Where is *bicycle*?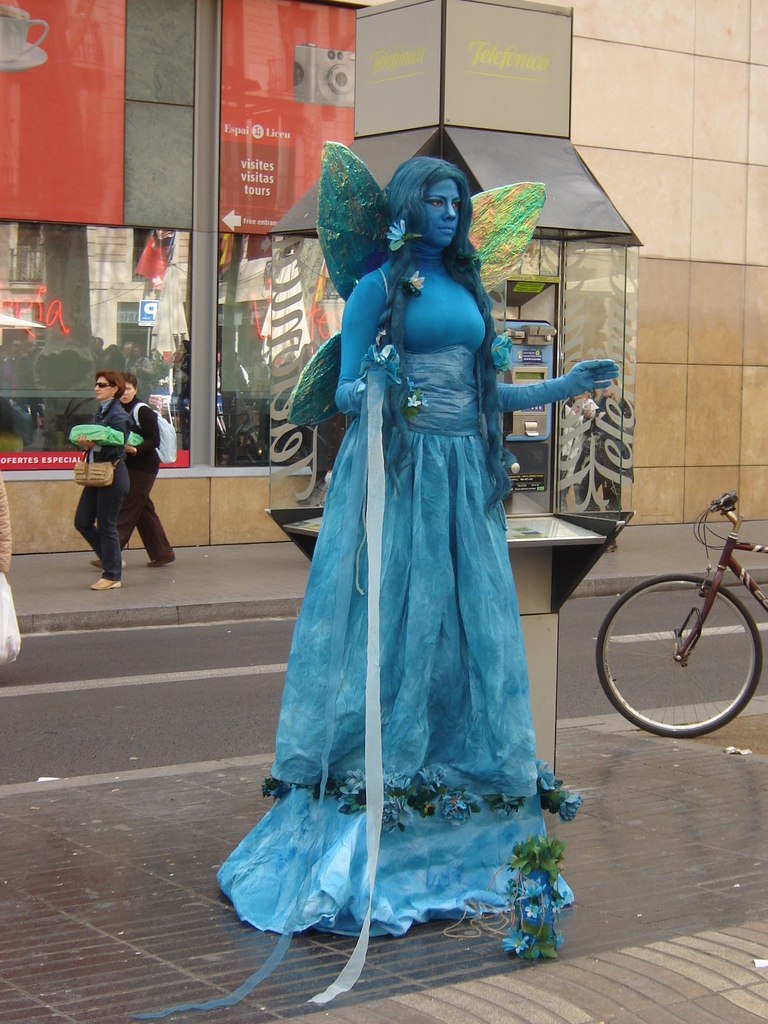
{"left": 595, "top": 488, "right": 767, "bottom": 737}.
